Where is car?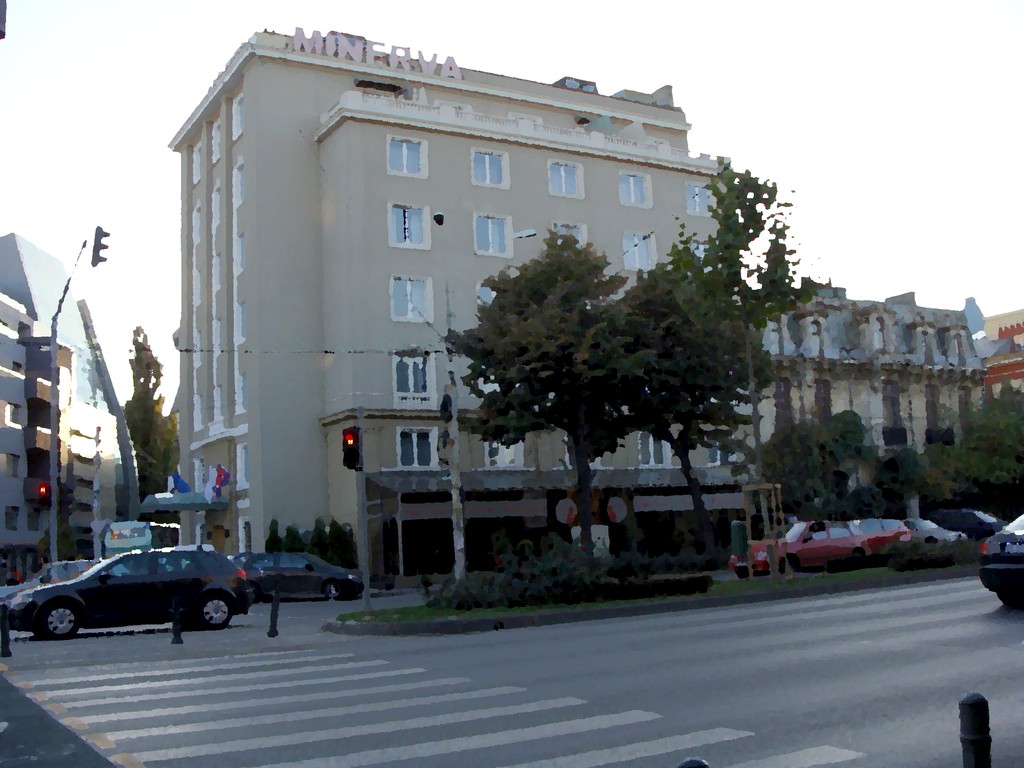
902:517:967:540.
